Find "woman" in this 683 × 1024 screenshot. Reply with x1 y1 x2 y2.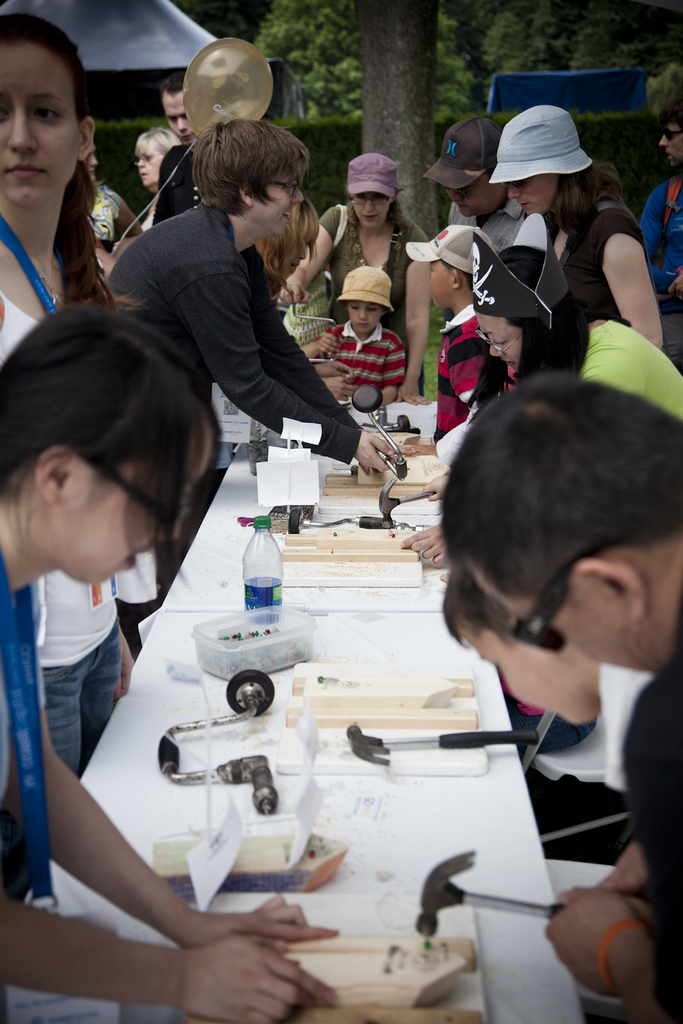
97 118 404 568.
